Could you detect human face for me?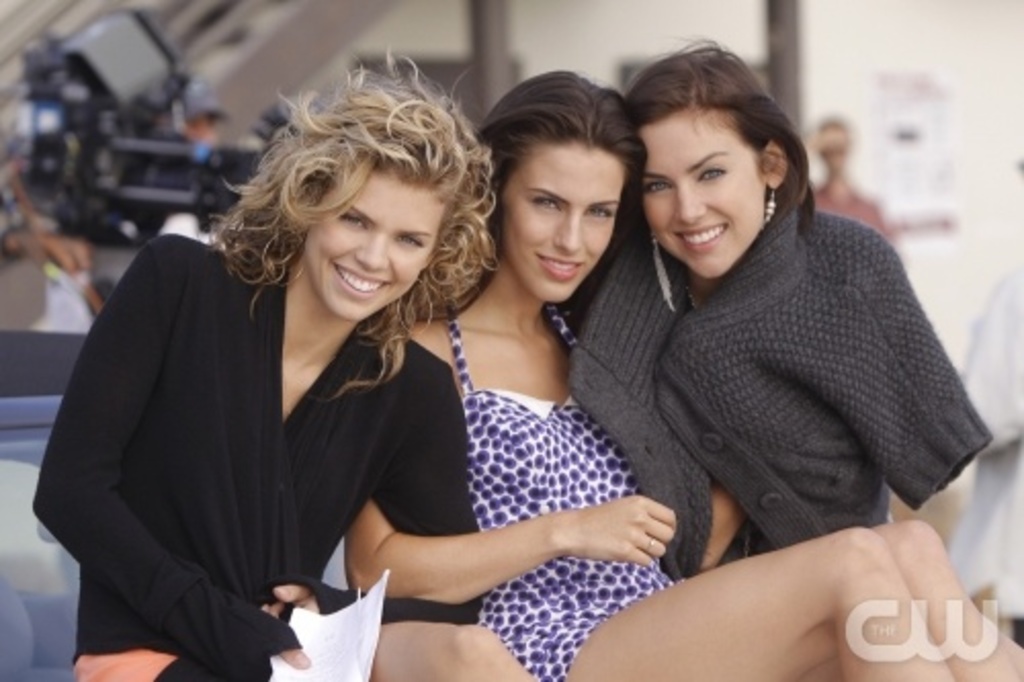
Detection result: box(303, 170, 455, 319).
